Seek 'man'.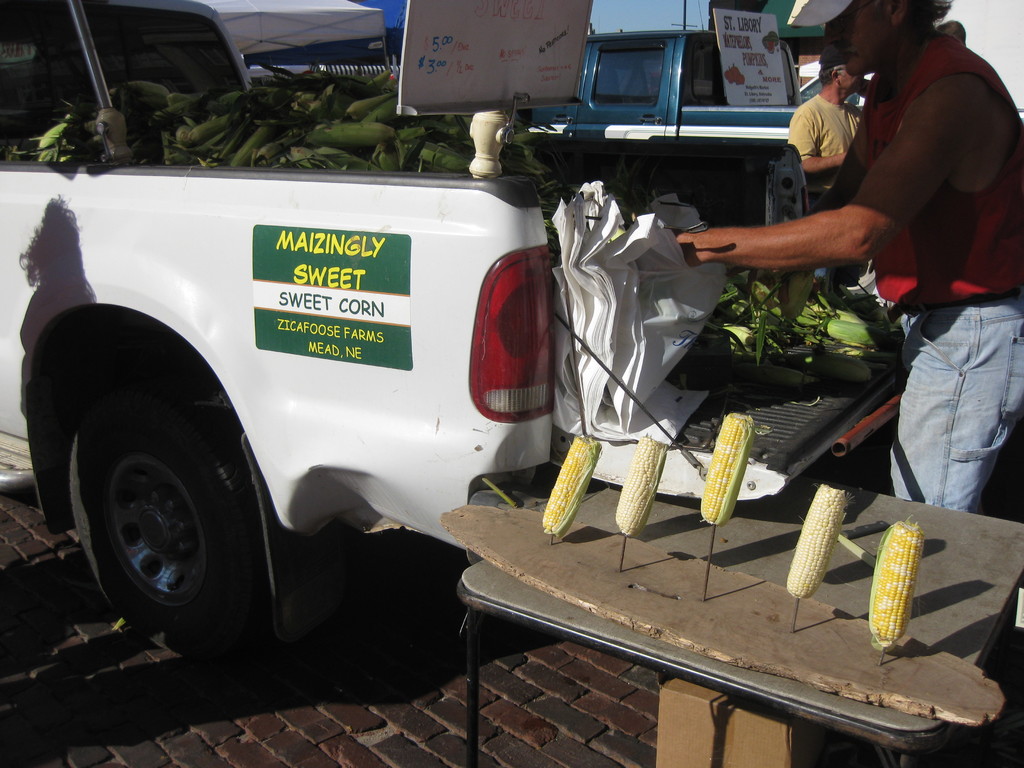
(x1=788, y1=58, x2=863, y2=212).
